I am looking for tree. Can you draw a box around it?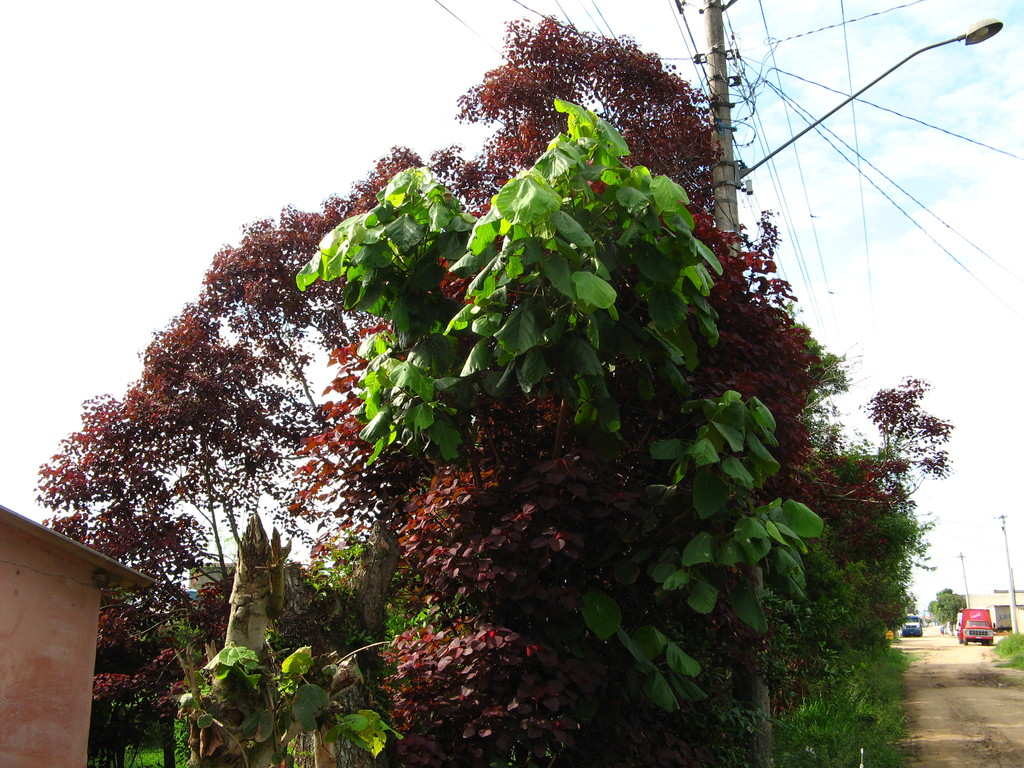
Sure, the bounding box is <bbox>764, 429, 927, 734</bbox>.
